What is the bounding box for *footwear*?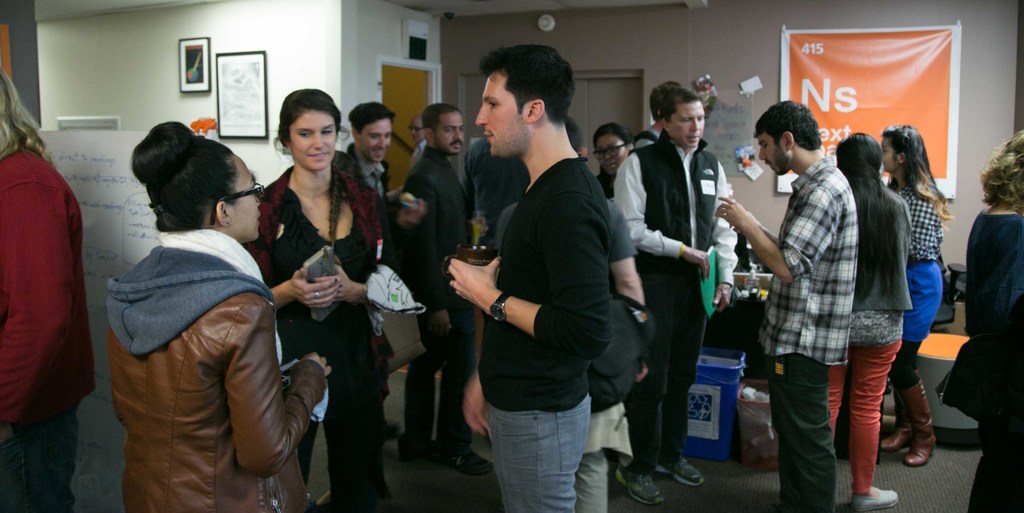
849:482:899:512.
